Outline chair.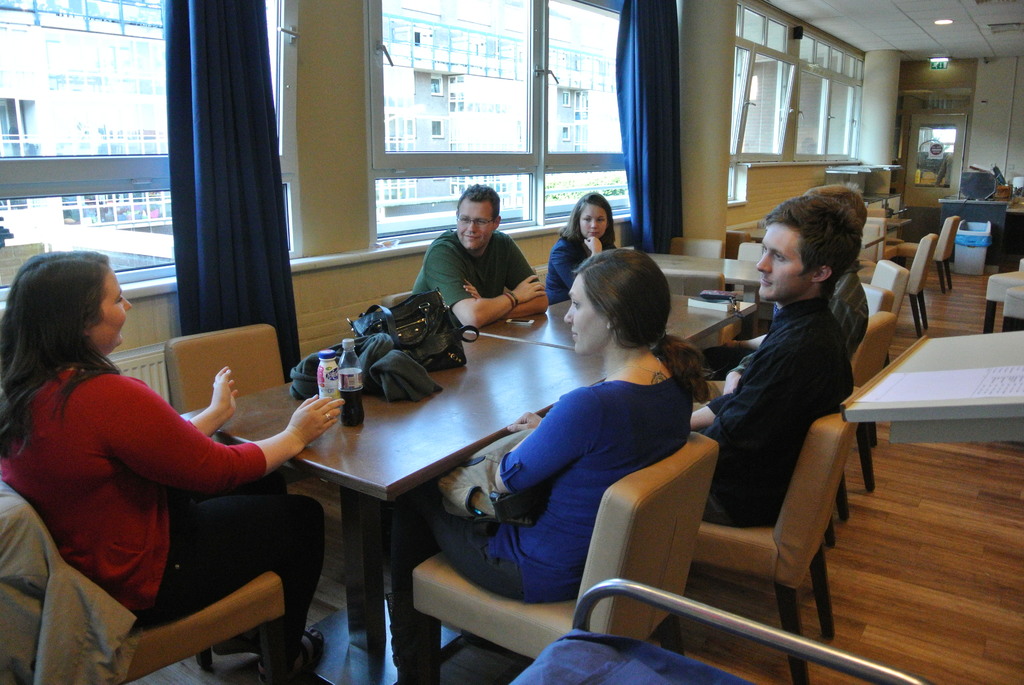
Outline: <bbox>897, 215, 955, 296</bbox>.
